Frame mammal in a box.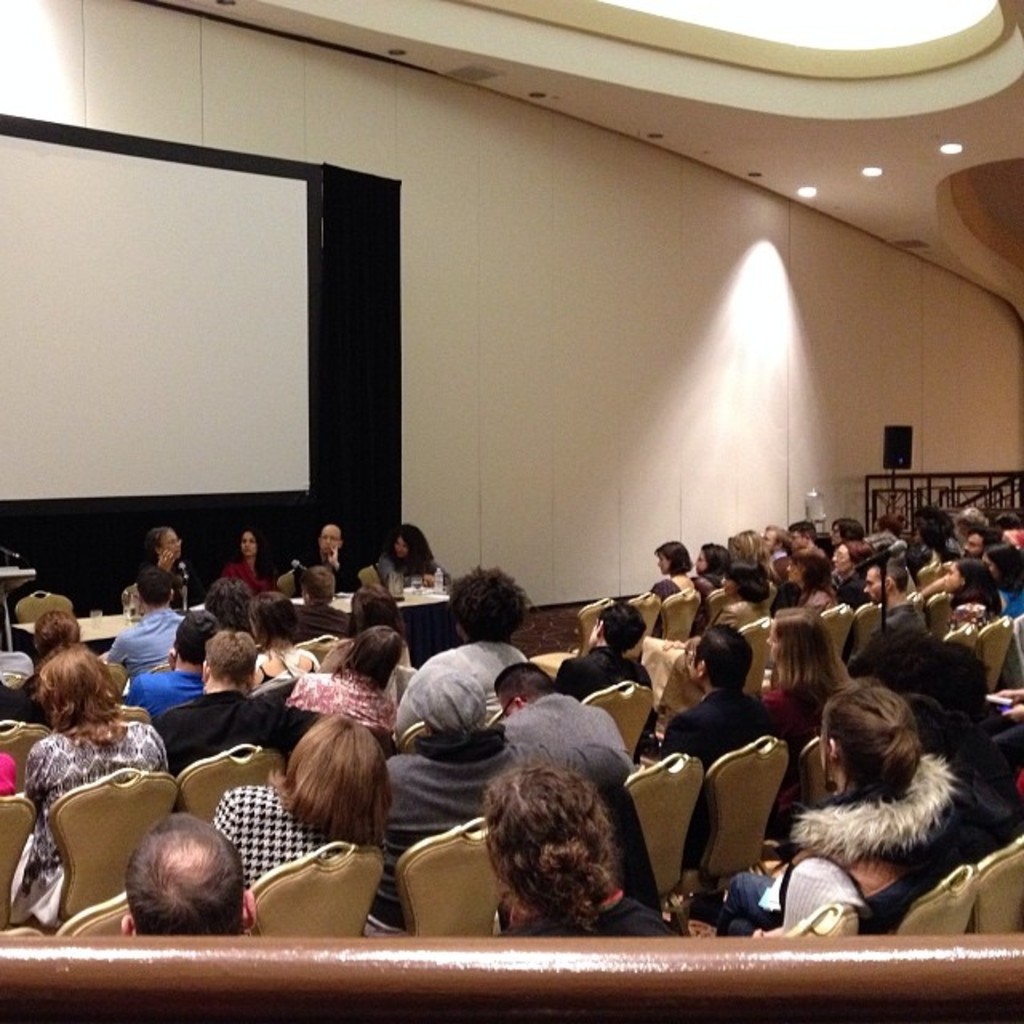
bbox=[146, 523, 200, 603].
